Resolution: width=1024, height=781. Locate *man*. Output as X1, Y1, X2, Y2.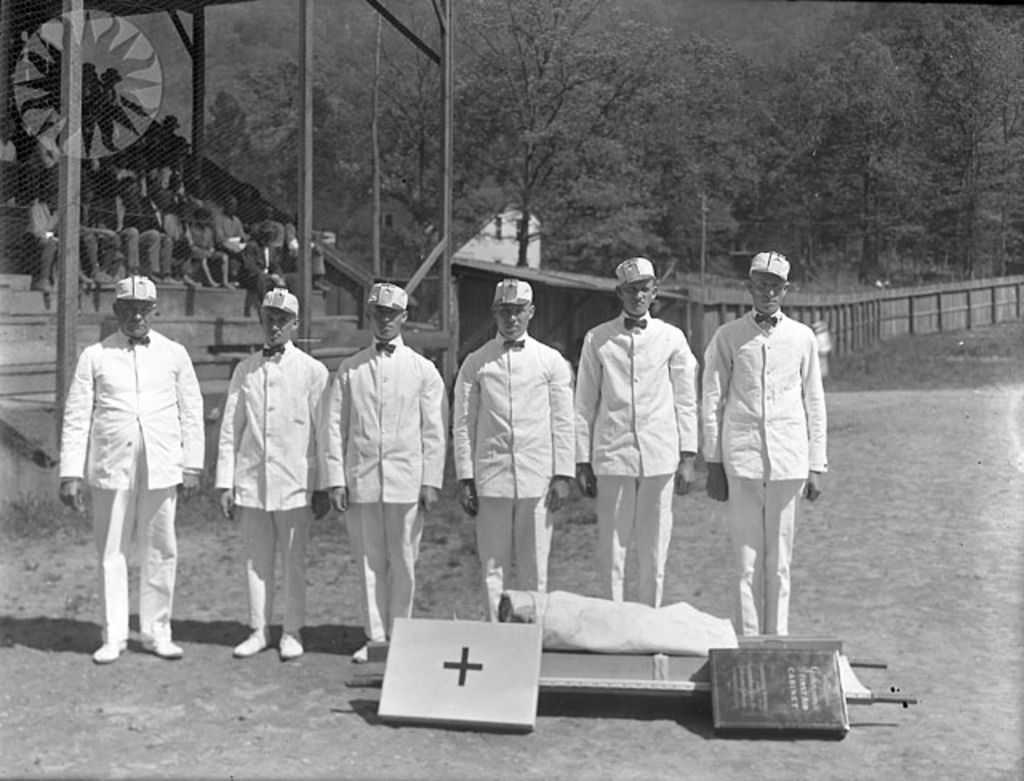
322, 275, 443, 672.
